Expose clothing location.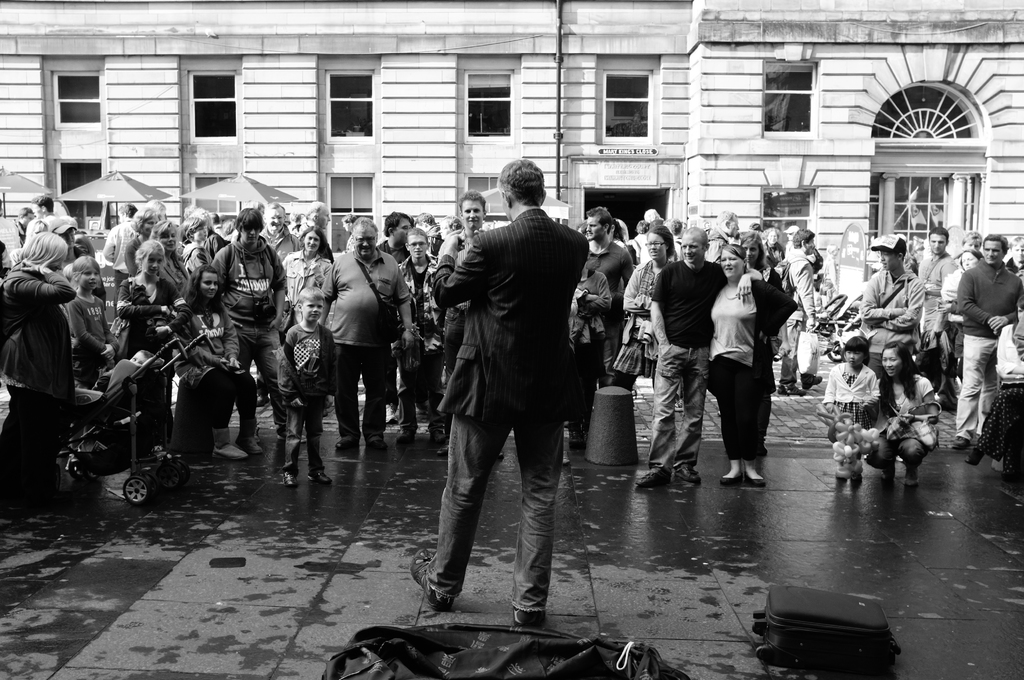
Exposed at (822,361,879,426).
